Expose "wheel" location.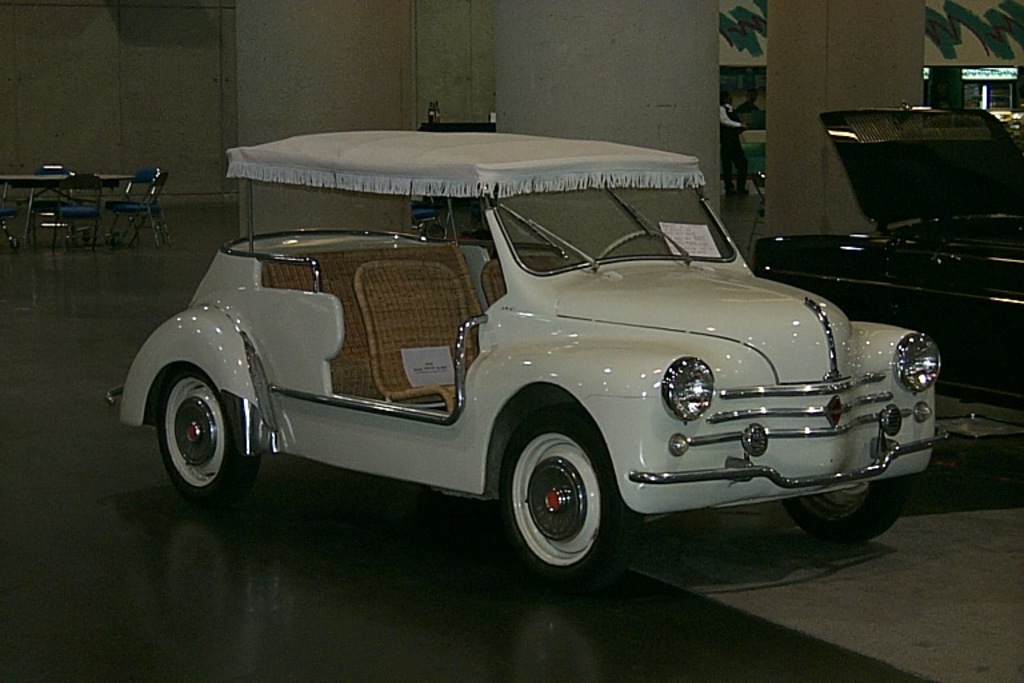
Exposed at x1=599, y1=228, x2=676, y2=260.
